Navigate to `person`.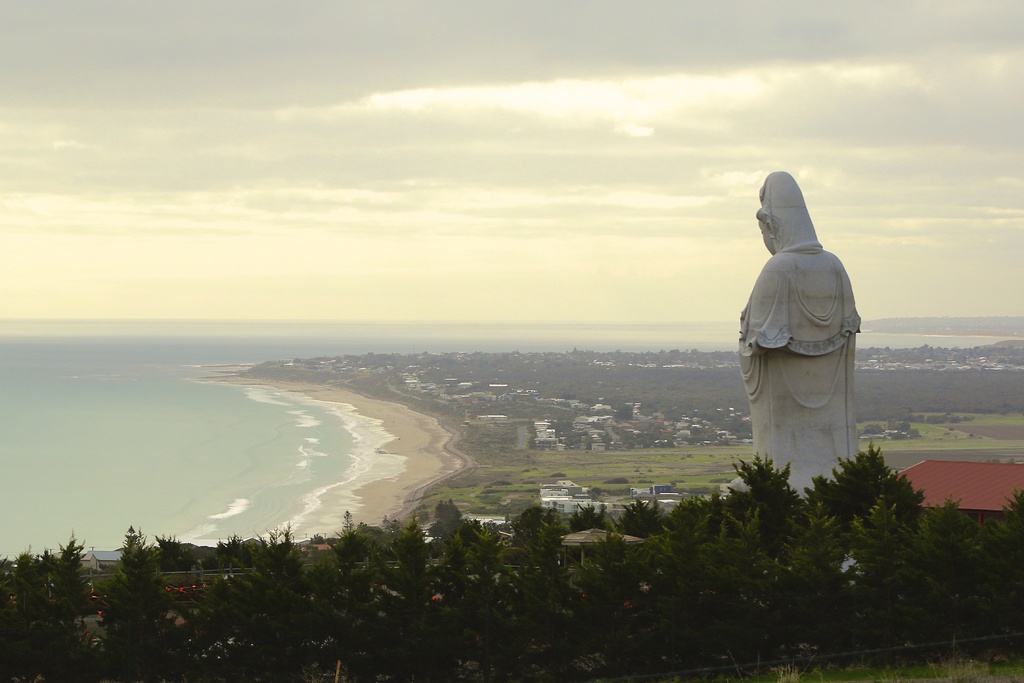
Navigation target: x1=736 y1=168 x2=876 y2=524.
